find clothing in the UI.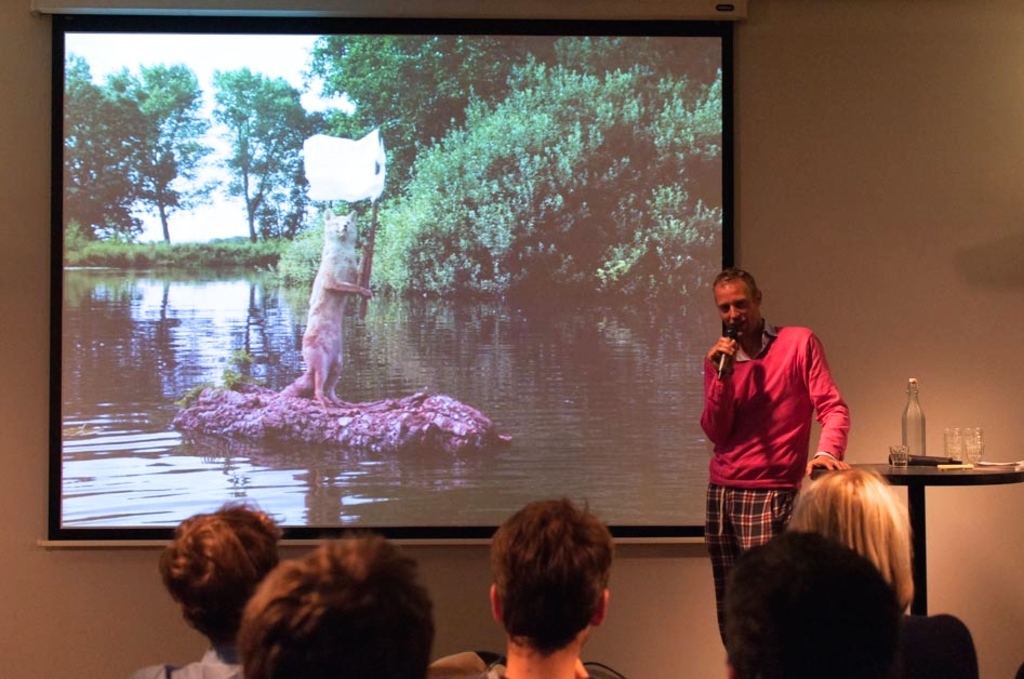
UI element at rect(127, 648, 244, 678).
